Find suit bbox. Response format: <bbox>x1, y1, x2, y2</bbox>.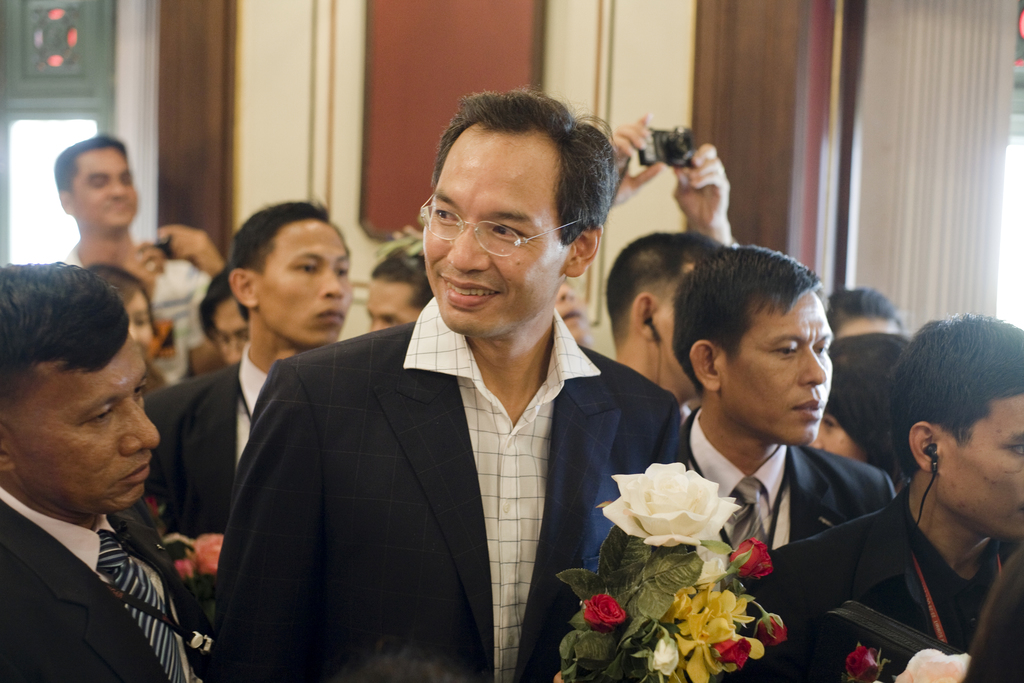
<bbox>0, 481, 209, 682</bbox>.
